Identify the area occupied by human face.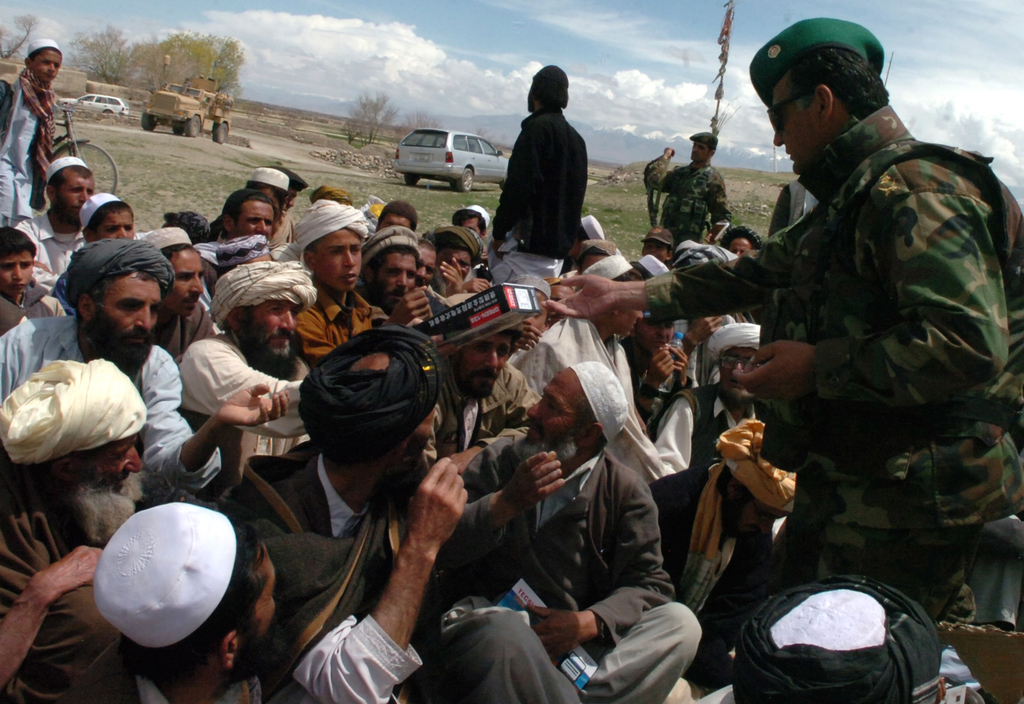
Area: [285,191,295,210].
